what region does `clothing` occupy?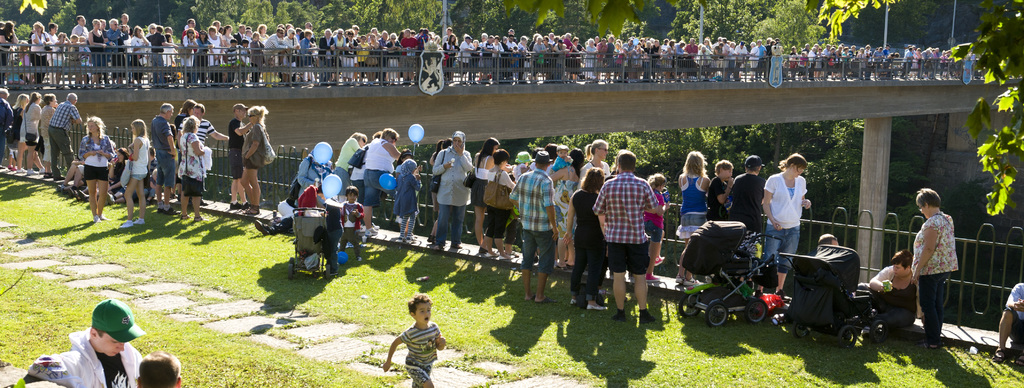
BBox(339, 200, 369, 249).
